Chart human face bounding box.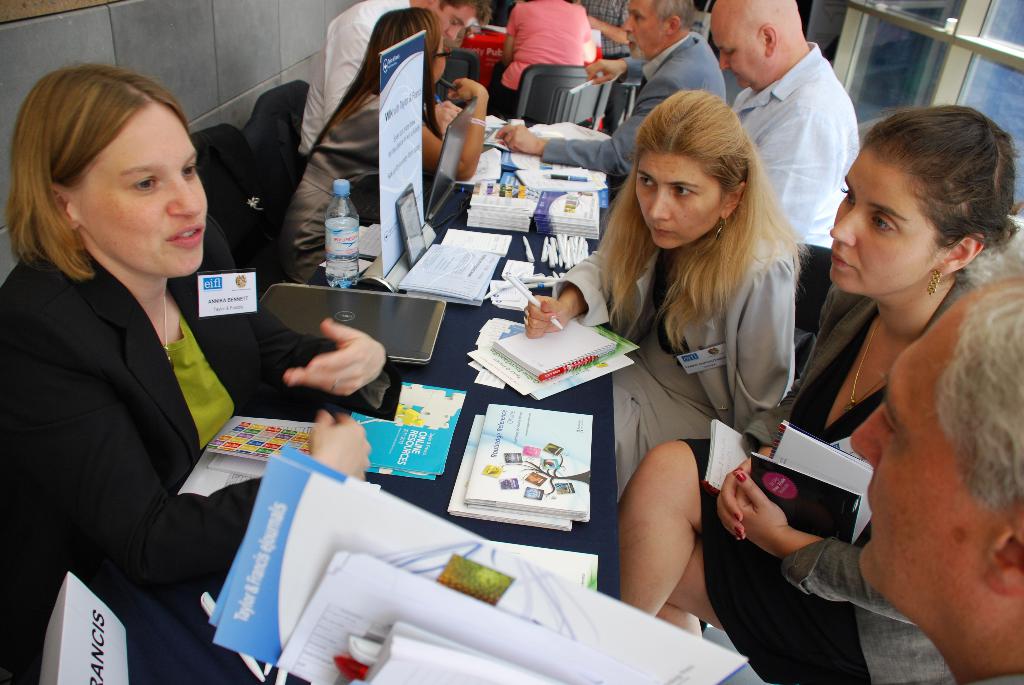
Charted: <region>630, 151, 722, 251</region>.
